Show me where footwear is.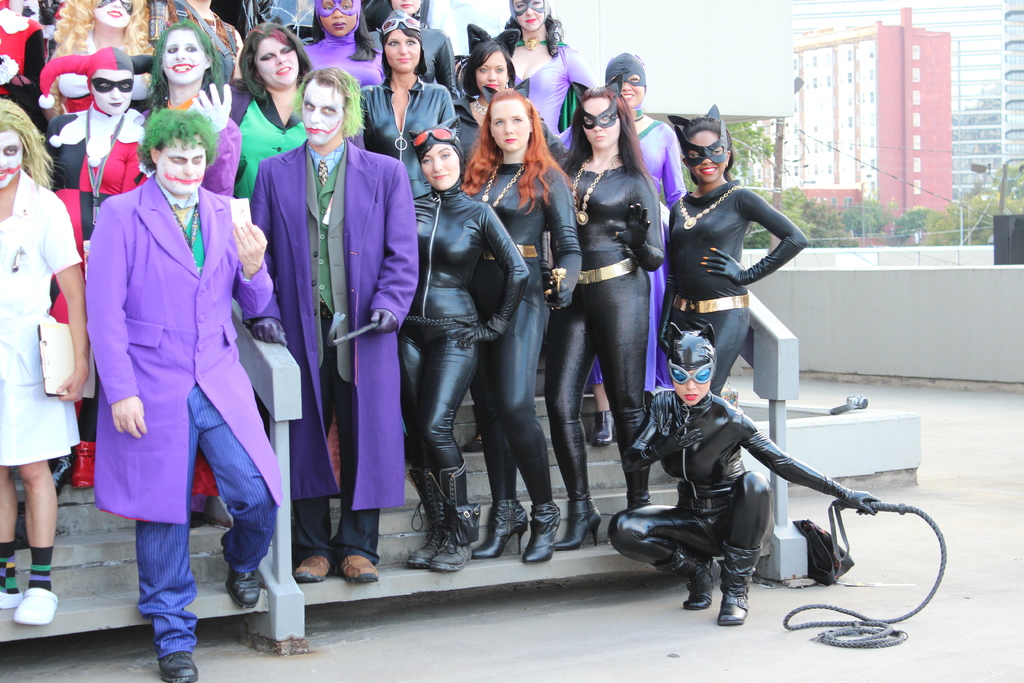
footwear is at (left=594, top=409, right=615, bottom=446).
